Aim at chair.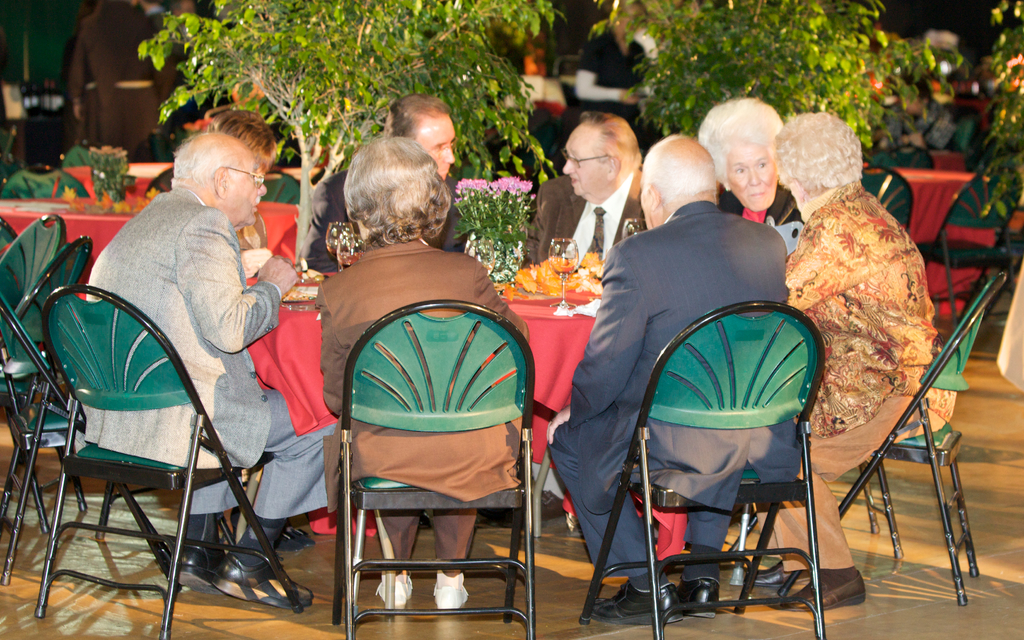
Aimed at <box>915,170,1023,340</box>.
